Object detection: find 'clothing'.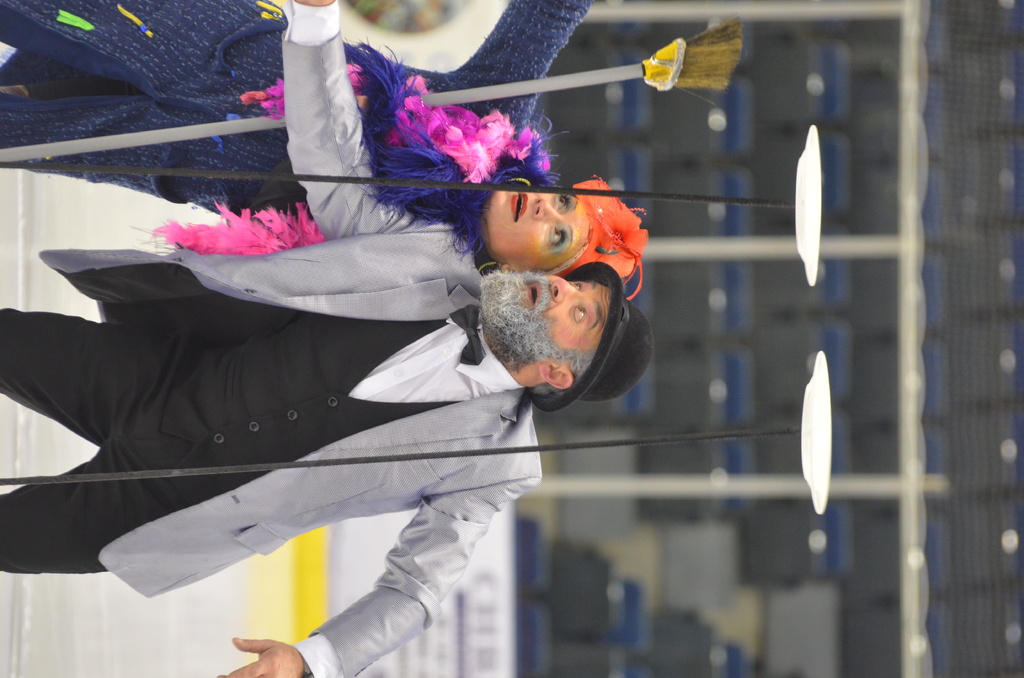
BBox(0, 224, 659, 611).
